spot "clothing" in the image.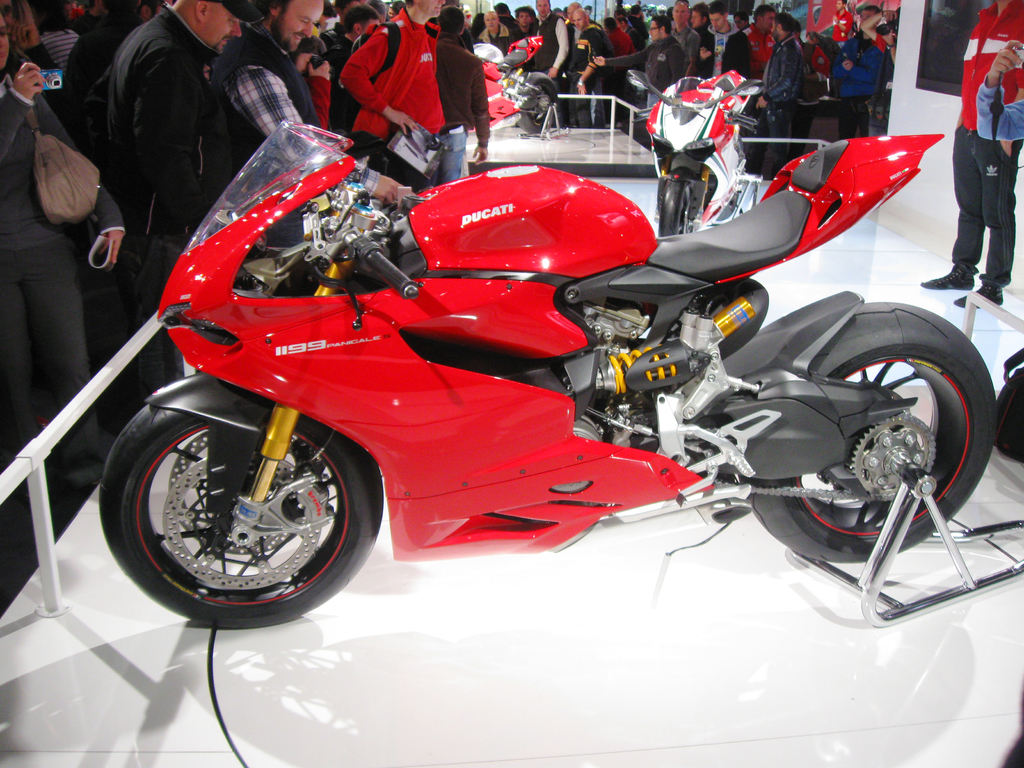
"clothing" found at <bbox>324, 25, 459, 146</bbox>.
